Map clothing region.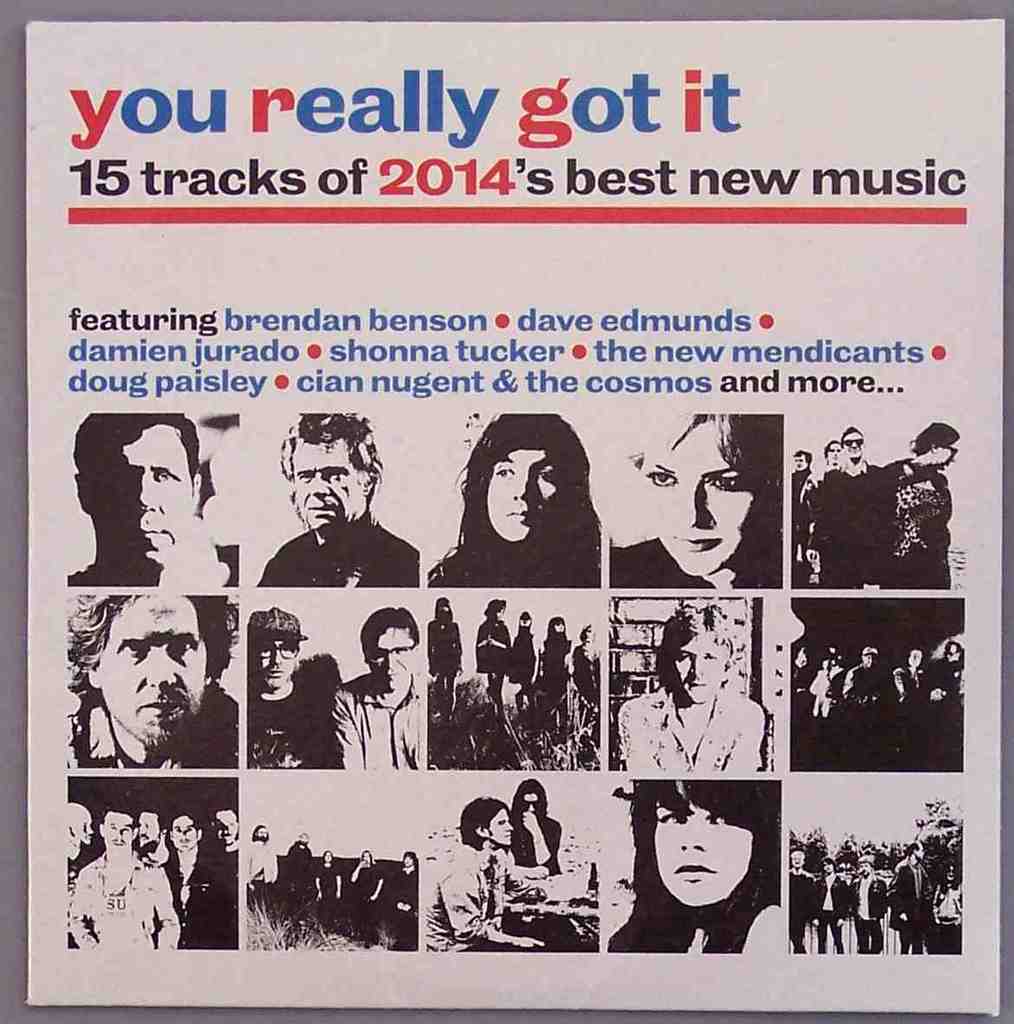
Mapped to 337/675/416/769.
